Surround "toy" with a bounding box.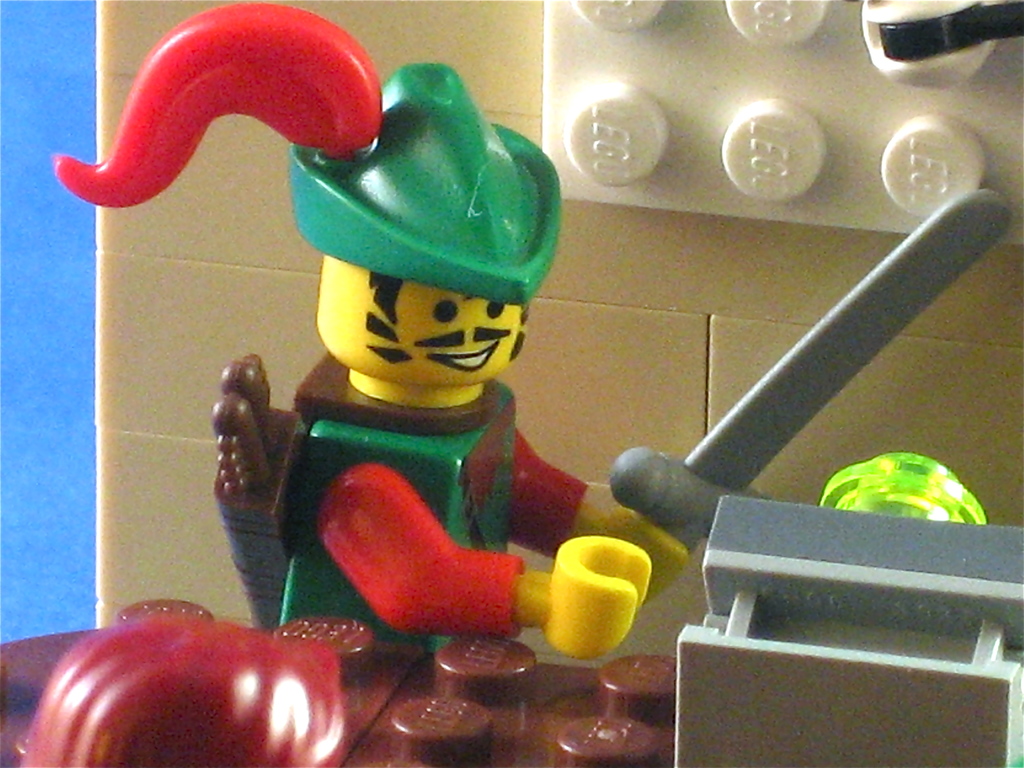
27,2,1018,669.
